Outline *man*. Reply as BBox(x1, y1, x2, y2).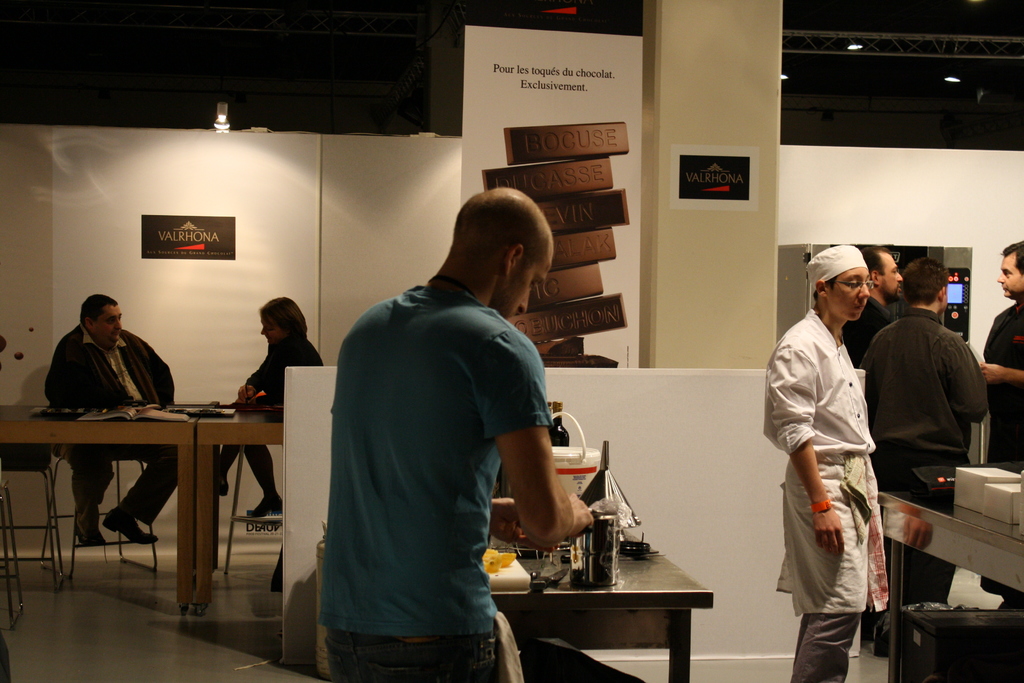
BBox(989, 227, 1023, 484).
